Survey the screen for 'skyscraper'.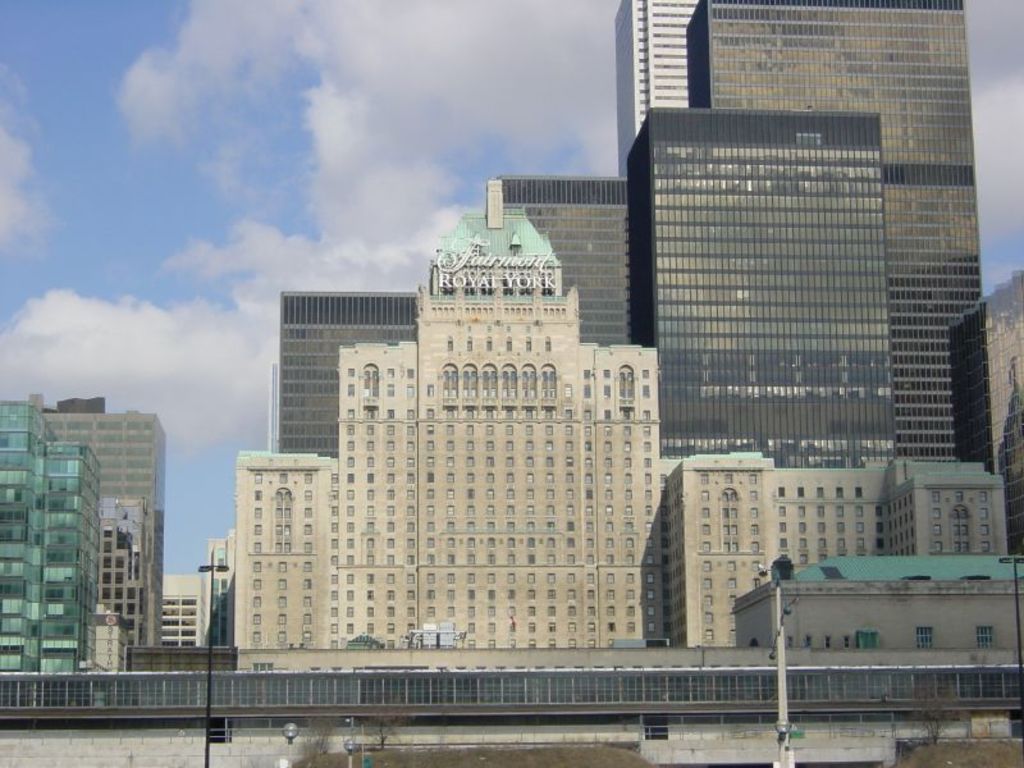
Survey found: <region>484, 175, 637, 344</region>.
